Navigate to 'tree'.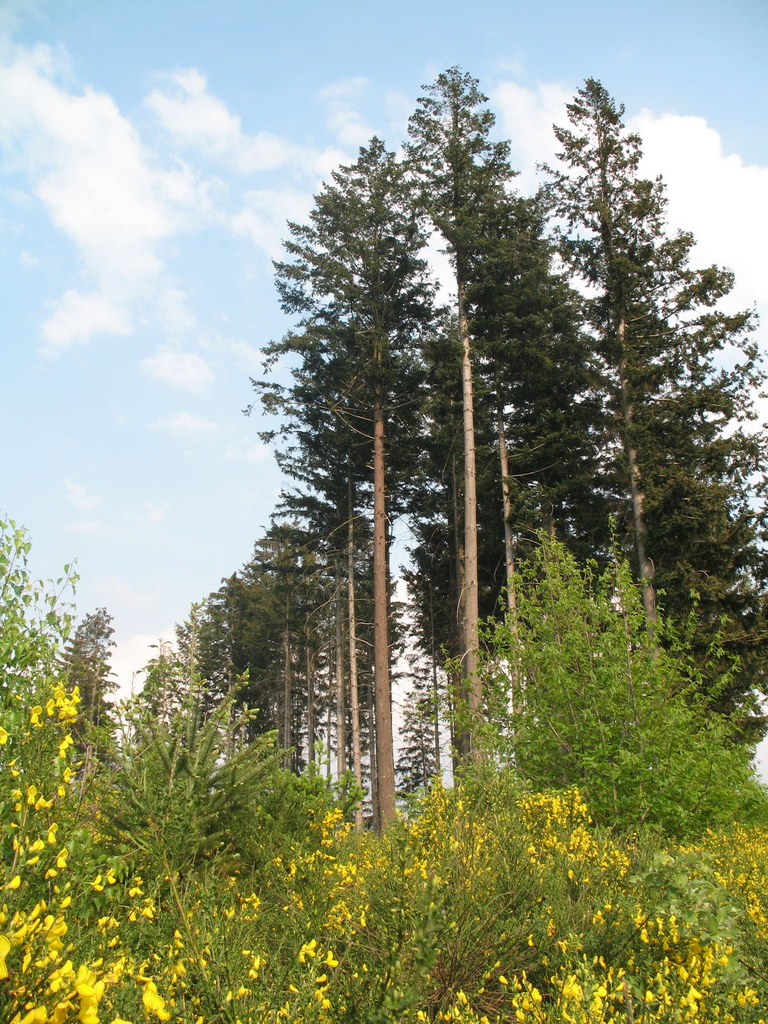
Navigation target: [left=390, top=68, right=528, bottom=822].
